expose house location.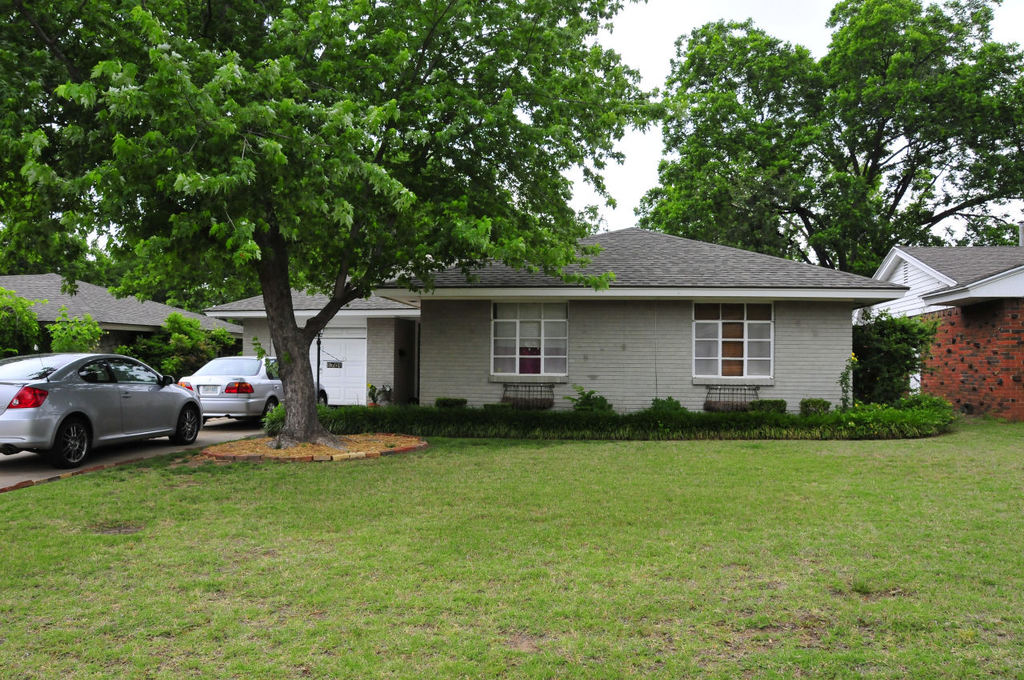
Exposed at 211,278,419,402.
